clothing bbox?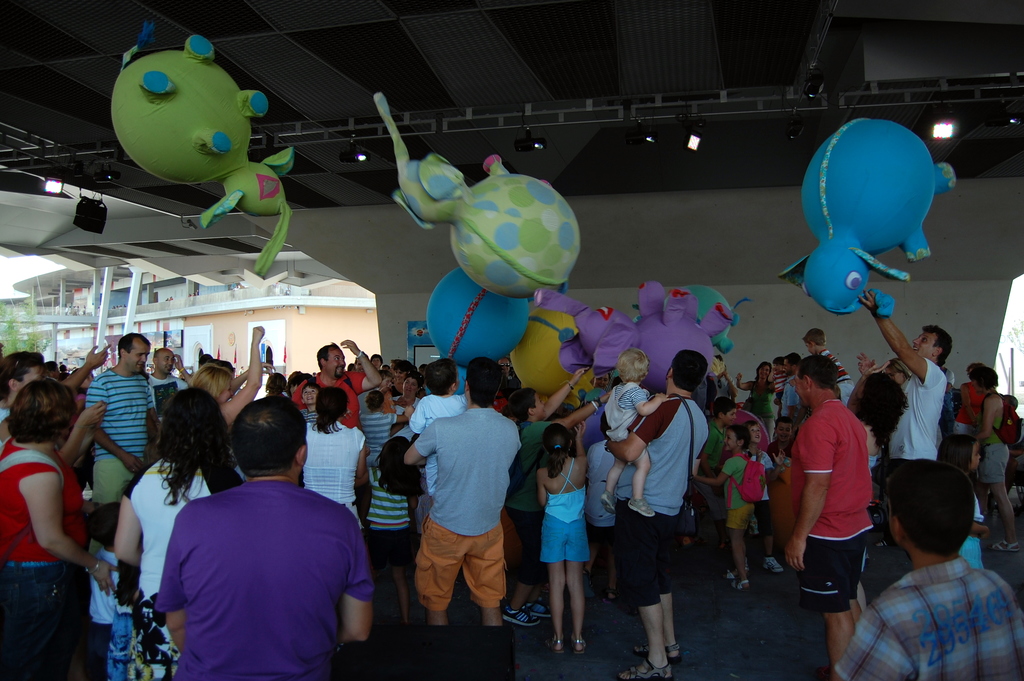
771/368/788/395
